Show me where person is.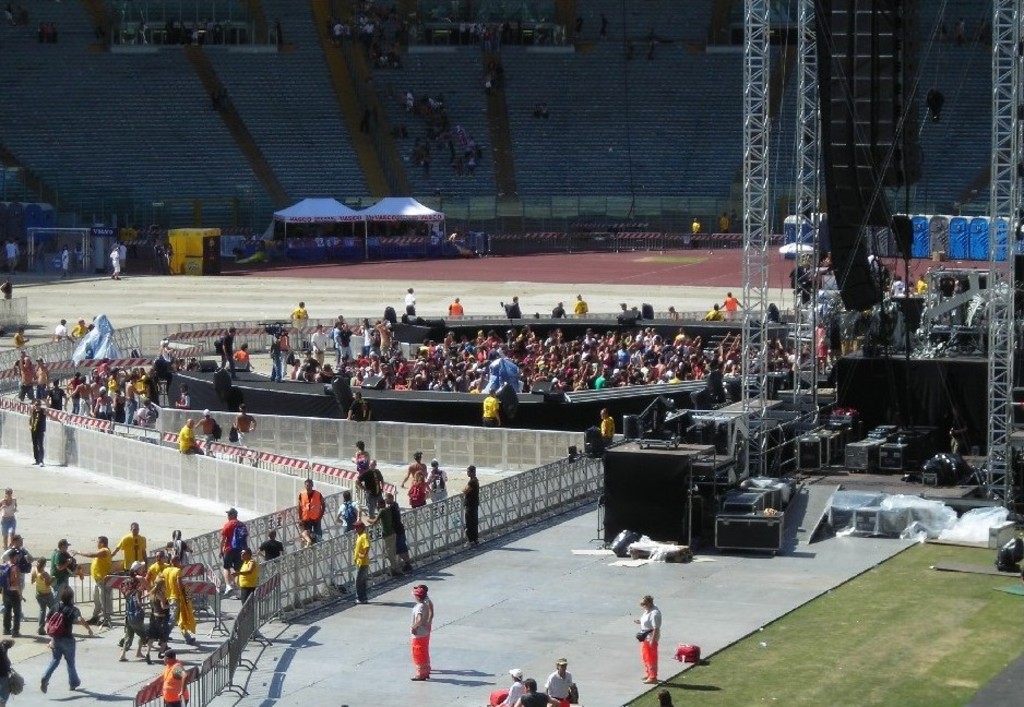
person is at 940, 25, 946, 39.
